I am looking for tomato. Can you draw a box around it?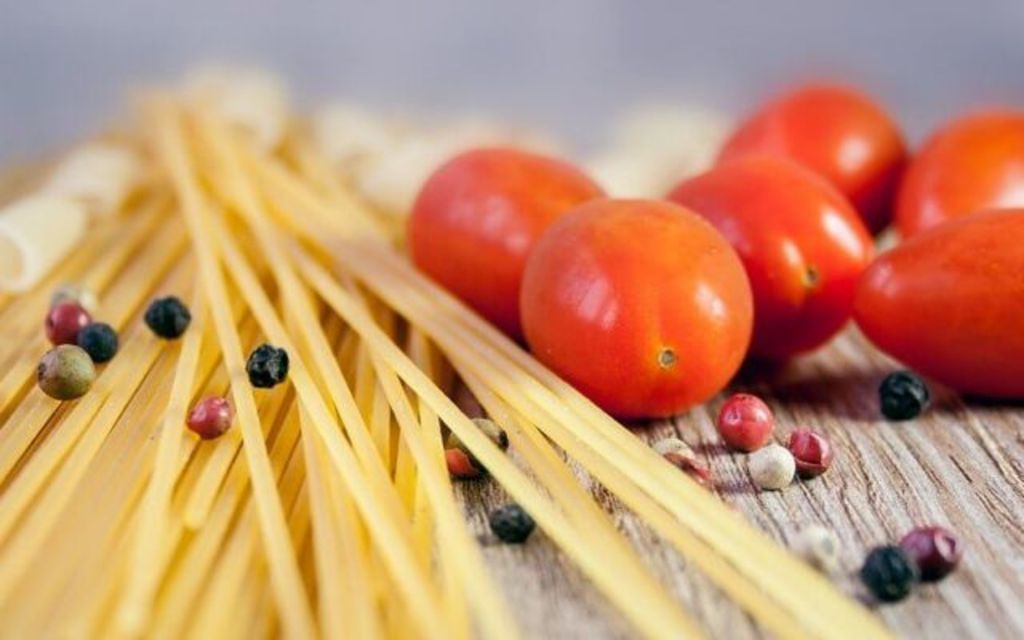
Sure, the bounding box is 666/157/878/379.
